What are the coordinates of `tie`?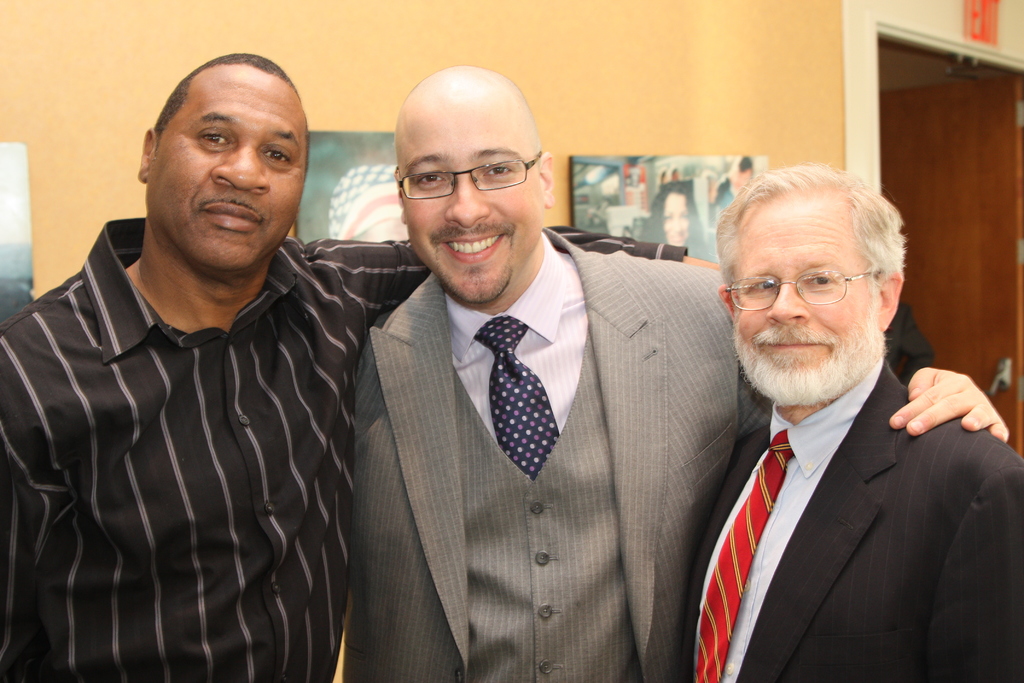
691 429 794 682.
